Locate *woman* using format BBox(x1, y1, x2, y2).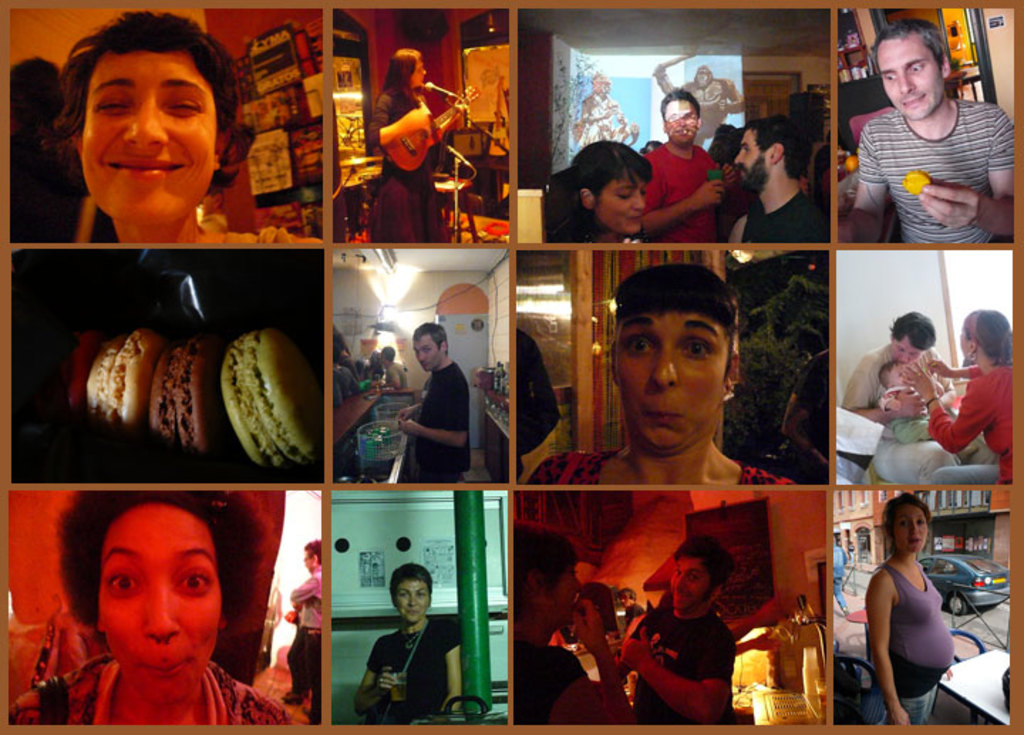
BBox(61, 7, 326, 249).
